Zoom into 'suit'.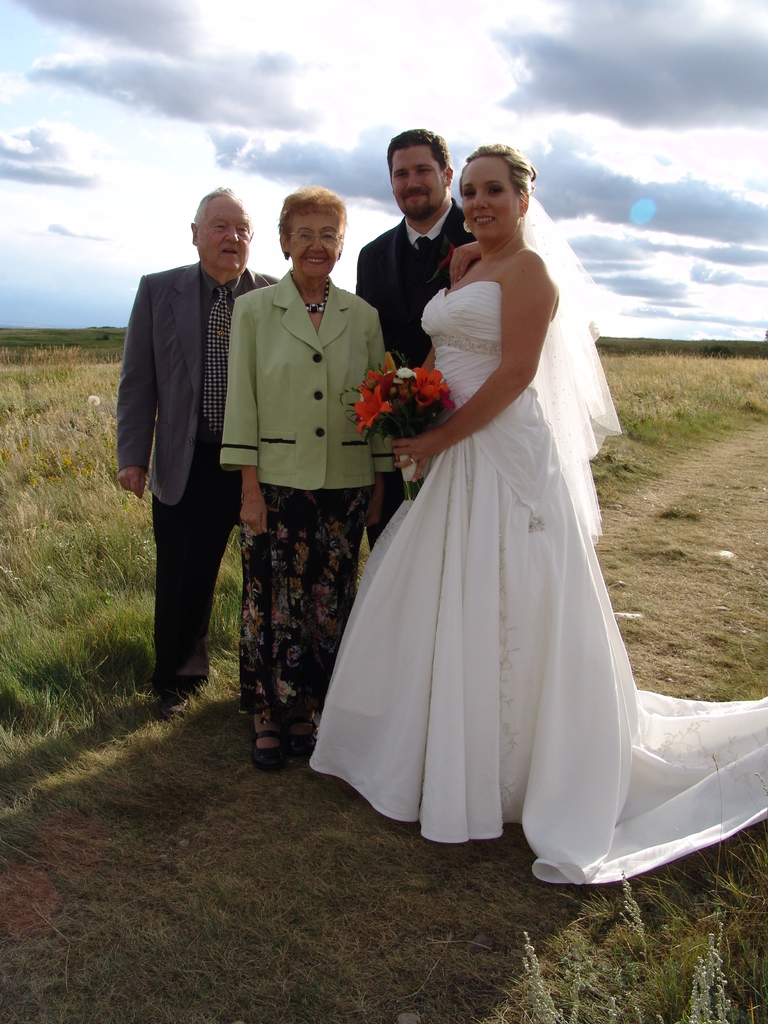
Zoom target: <bbox>115, 264, 278, 684</bbox>.
